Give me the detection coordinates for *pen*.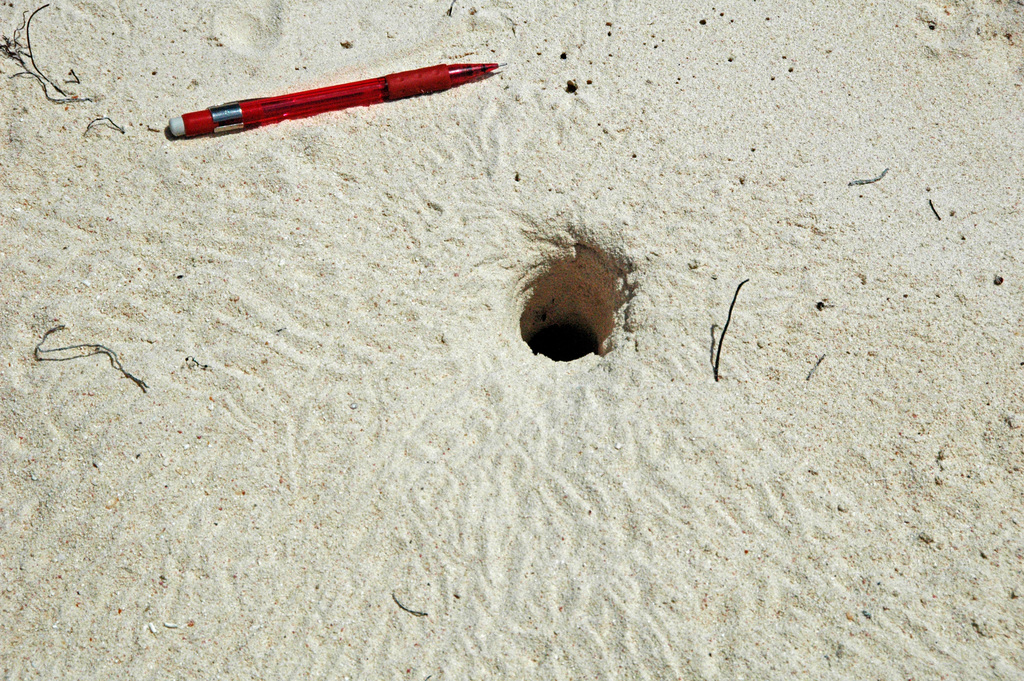
<region>163, 56, 506, 143</region>.
